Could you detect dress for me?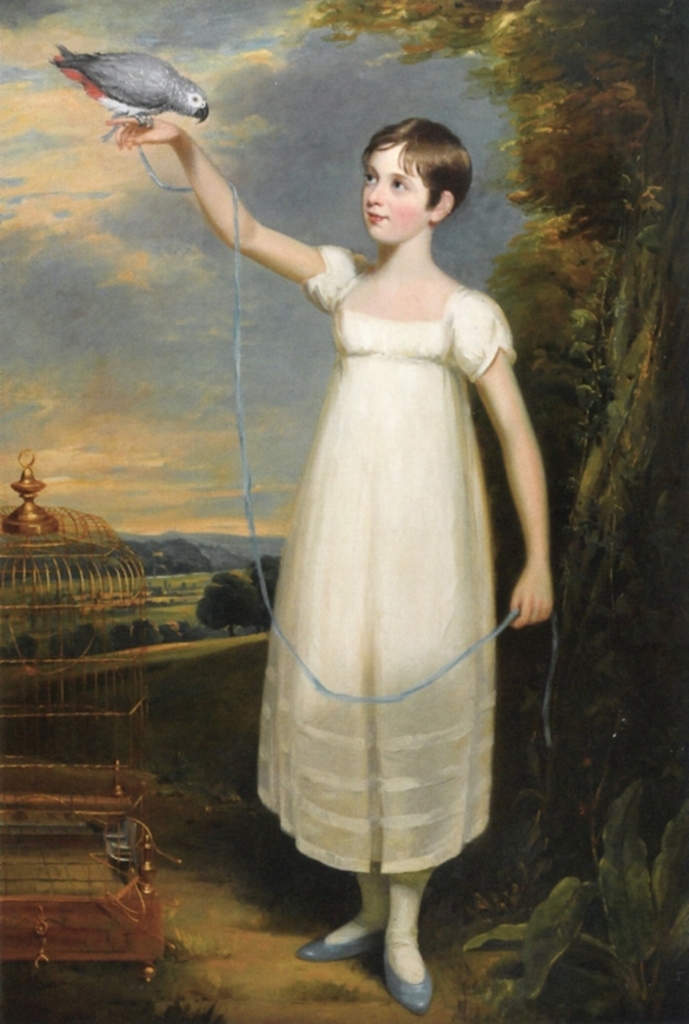
Detection result: [253, 247, 511, 869].
